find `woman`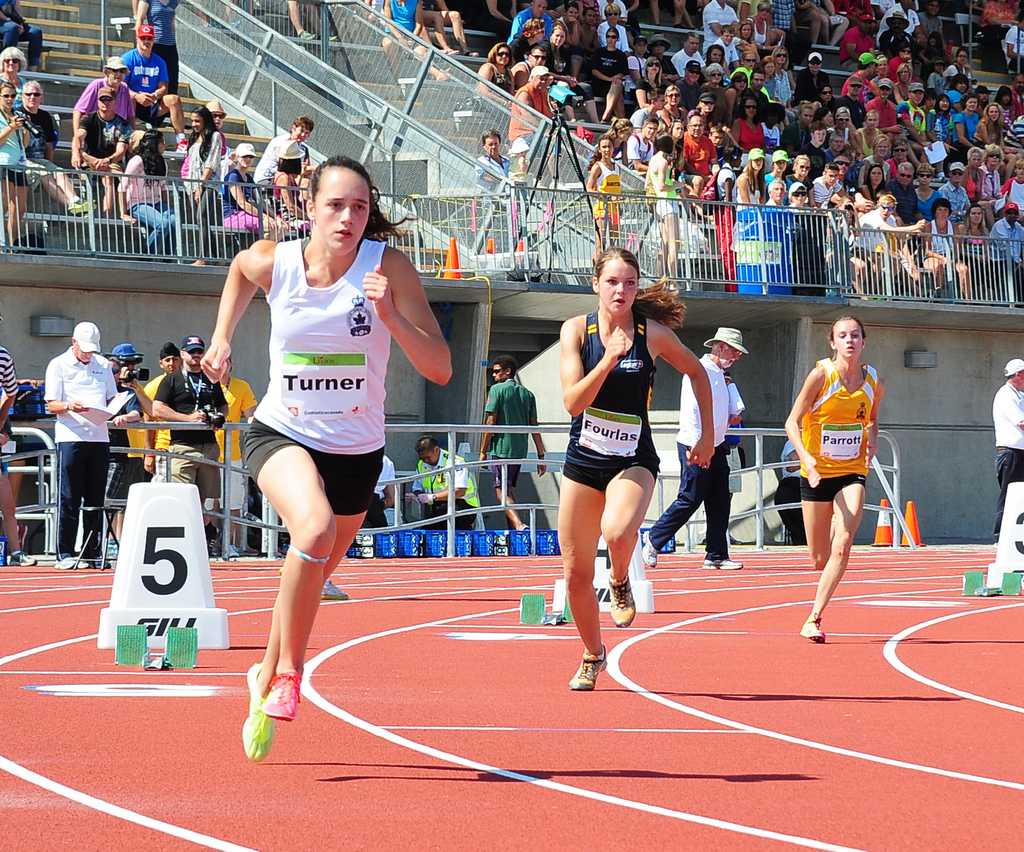
{"left": 924, "top": 97, "right": 950, "bottom": 141}
